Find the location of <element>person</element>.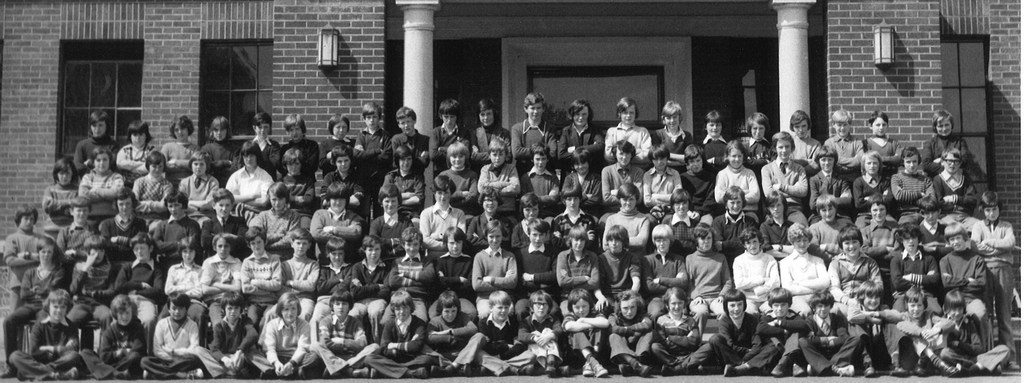
Location: left=718, top=137, right=763, bottom=208.
